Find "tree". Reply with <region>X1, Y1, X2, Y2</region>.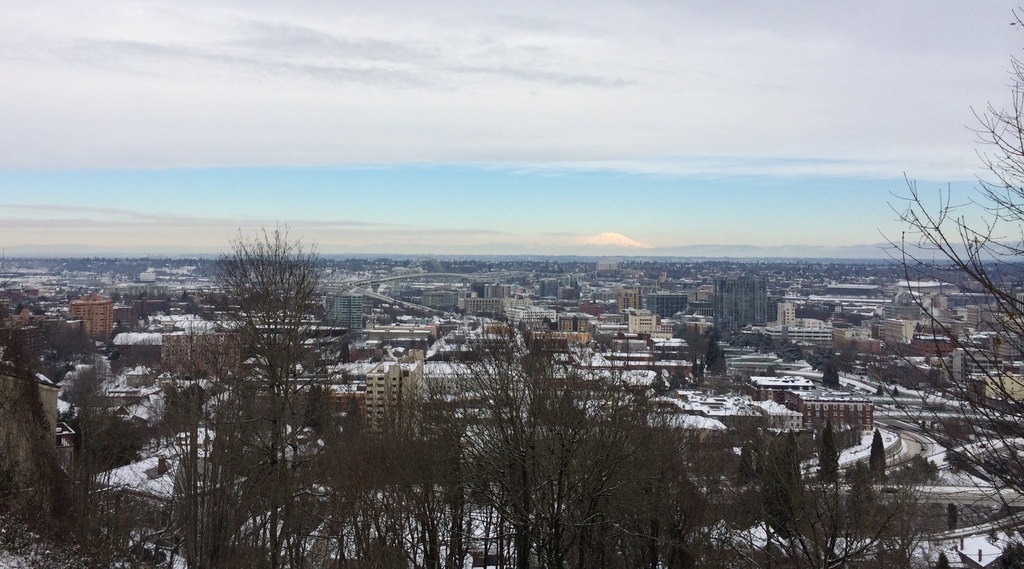
<region>504, 342, 586, 568</region>.
